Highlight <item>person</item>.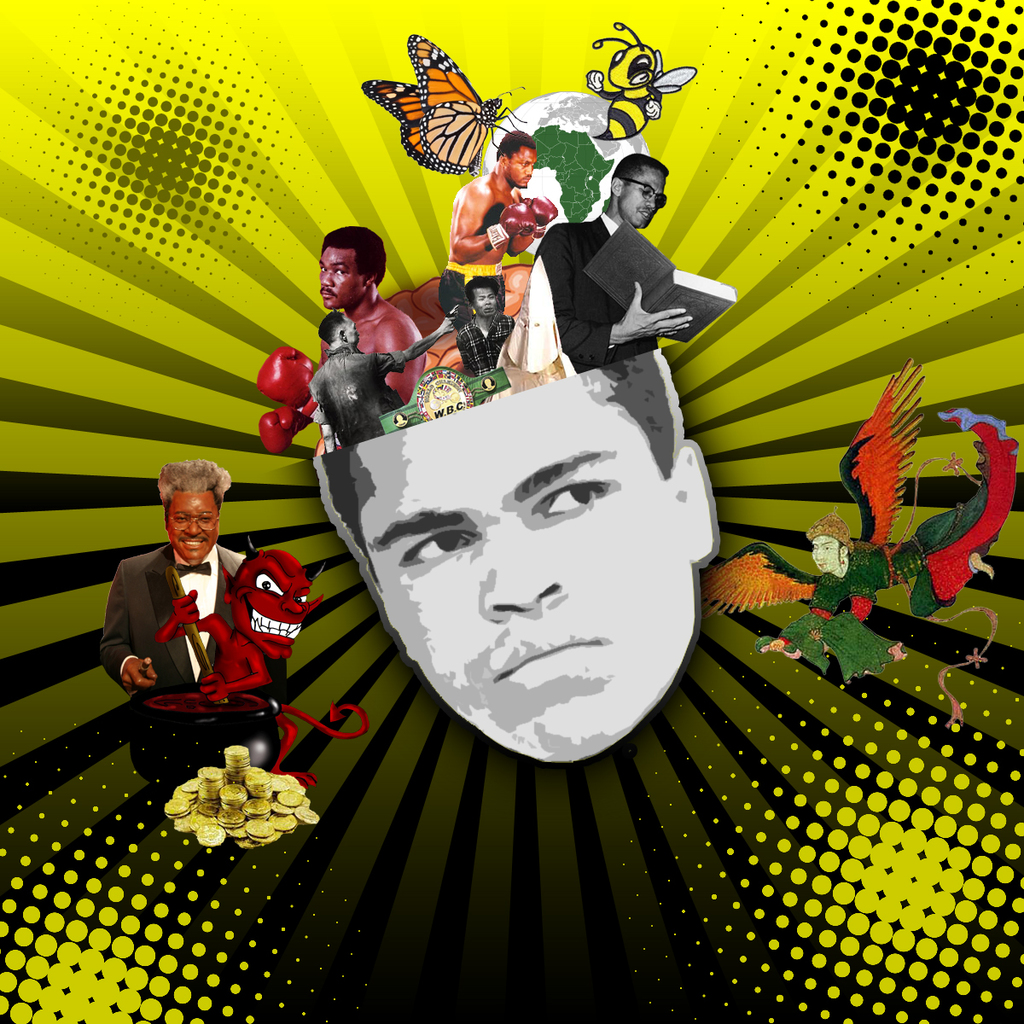
Highlighted region: 112 463 271 792.
